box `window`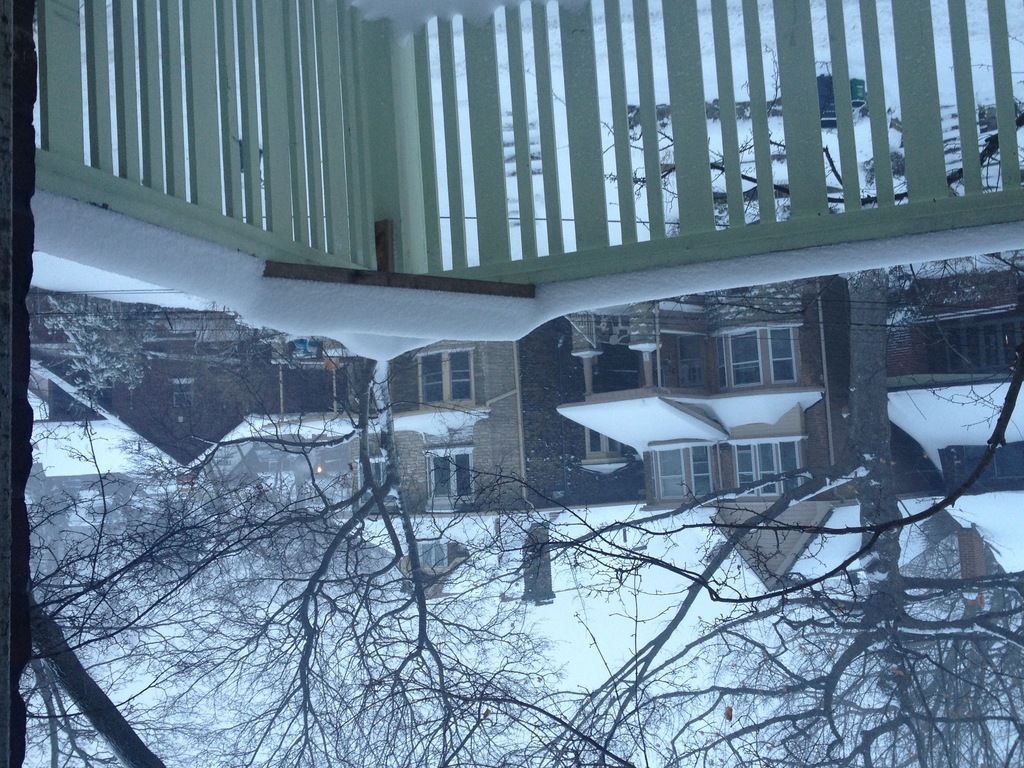
crop(721, 316, 828, 388)
